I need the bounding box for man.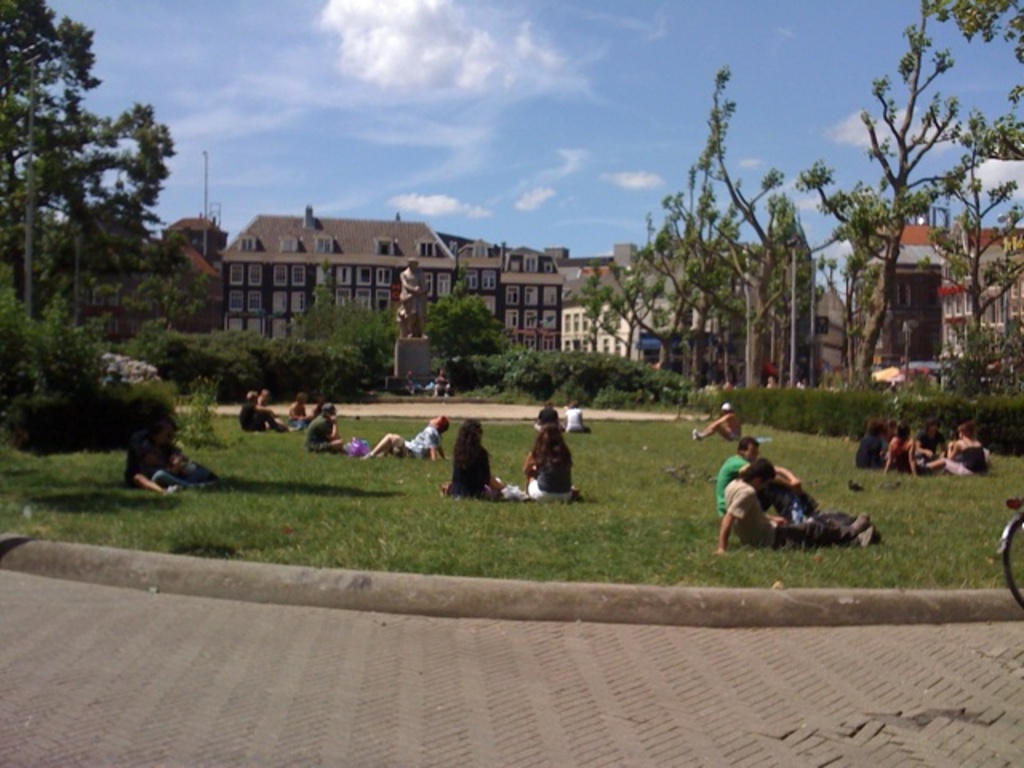
Here it is: {"x1": 395, "y1": 258, "x2": 430, "y2": 333}.
